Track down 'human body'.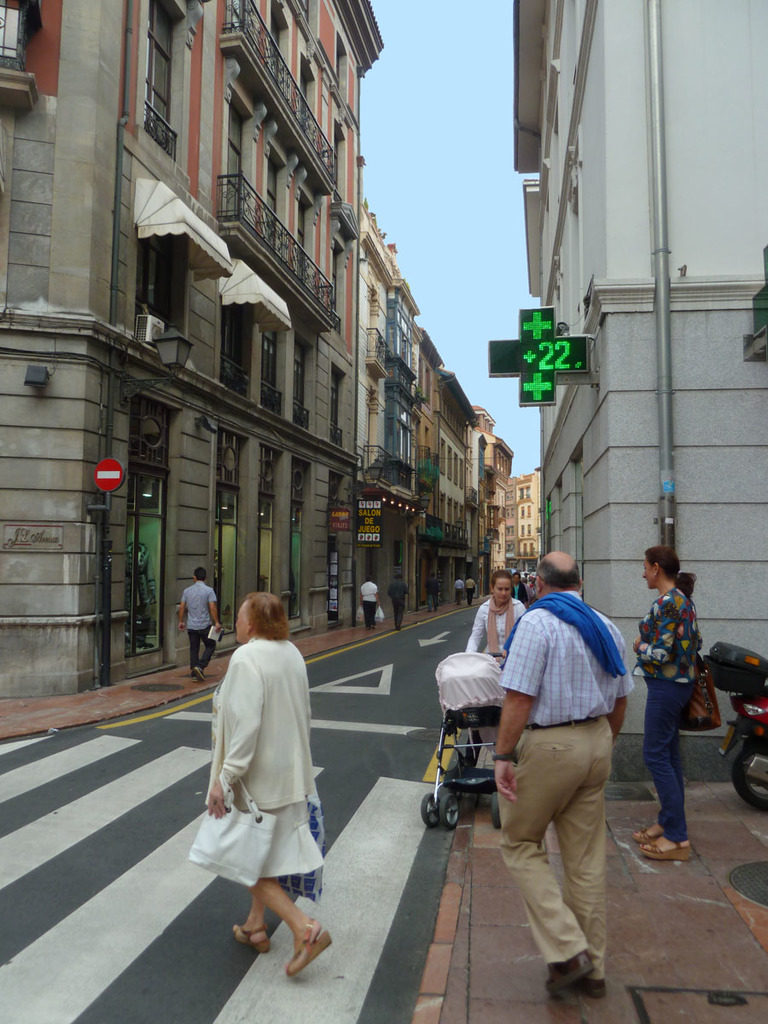
Tracked to select_region(467, 570, 528, 669).
